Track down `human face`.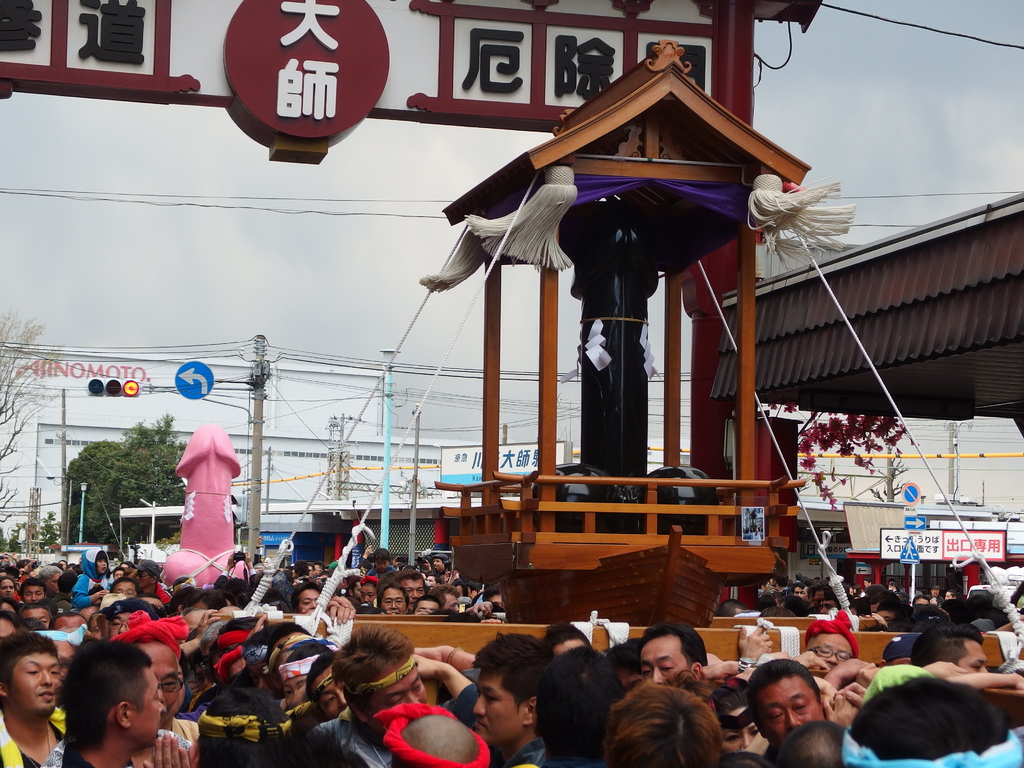
Tracked to select_region(108, 577, 135, 600).
